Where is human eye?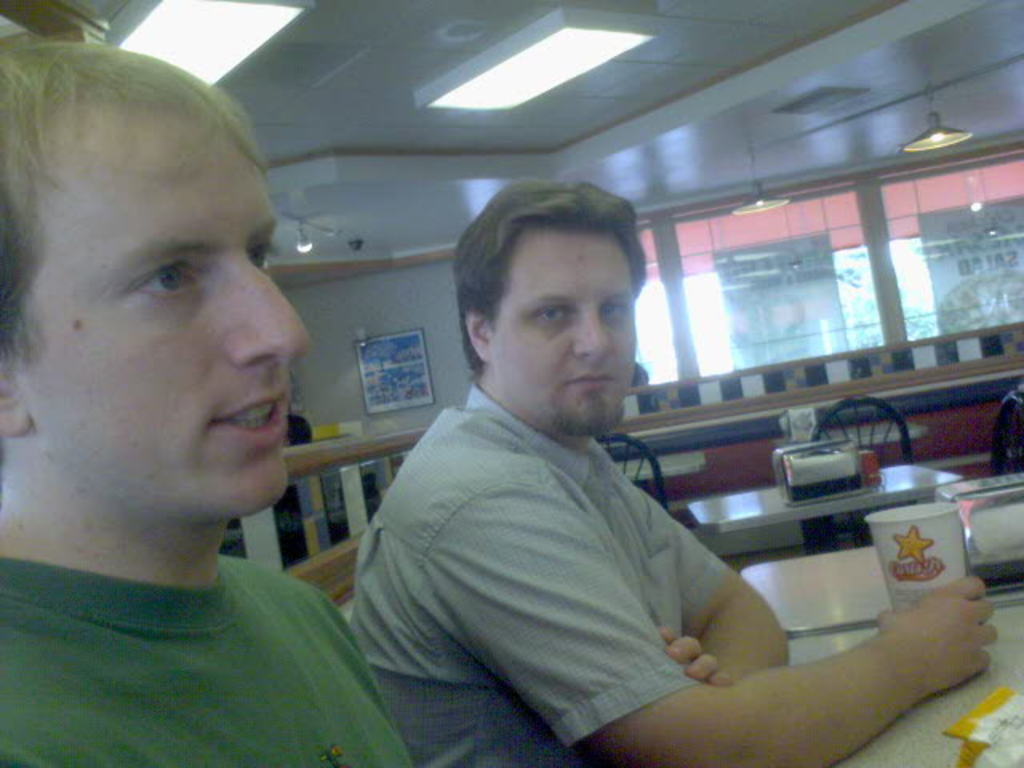
left=243, top=240, right=280, bottom=275.
